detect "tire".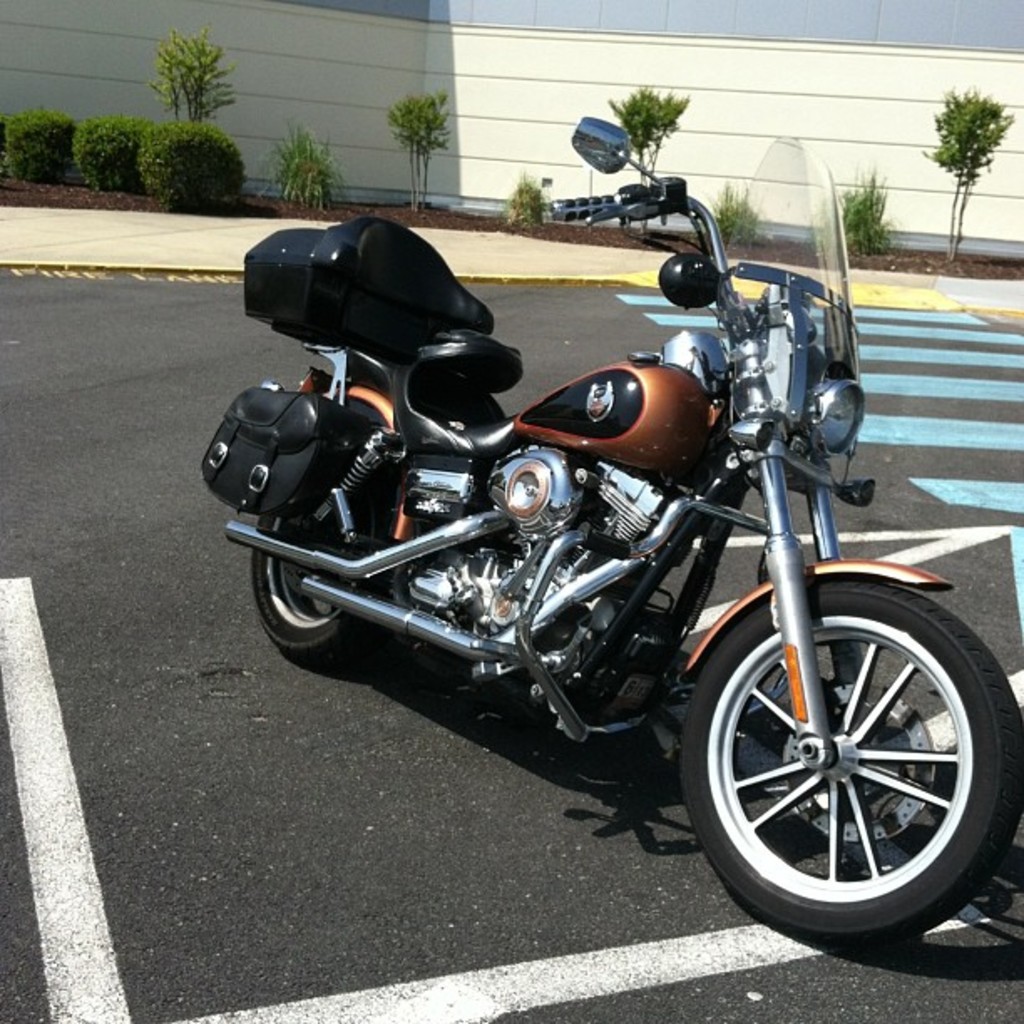
Detected at (674, 591, 1022, 932).
